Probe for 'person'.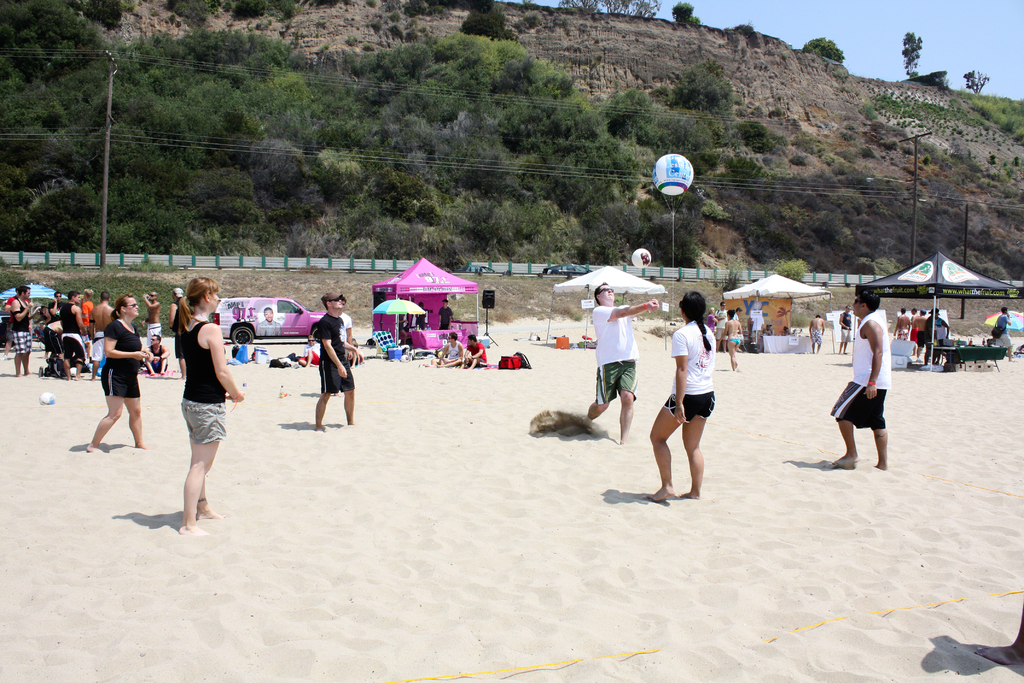
Probe result: select_region(454, 336, 486, 374).
